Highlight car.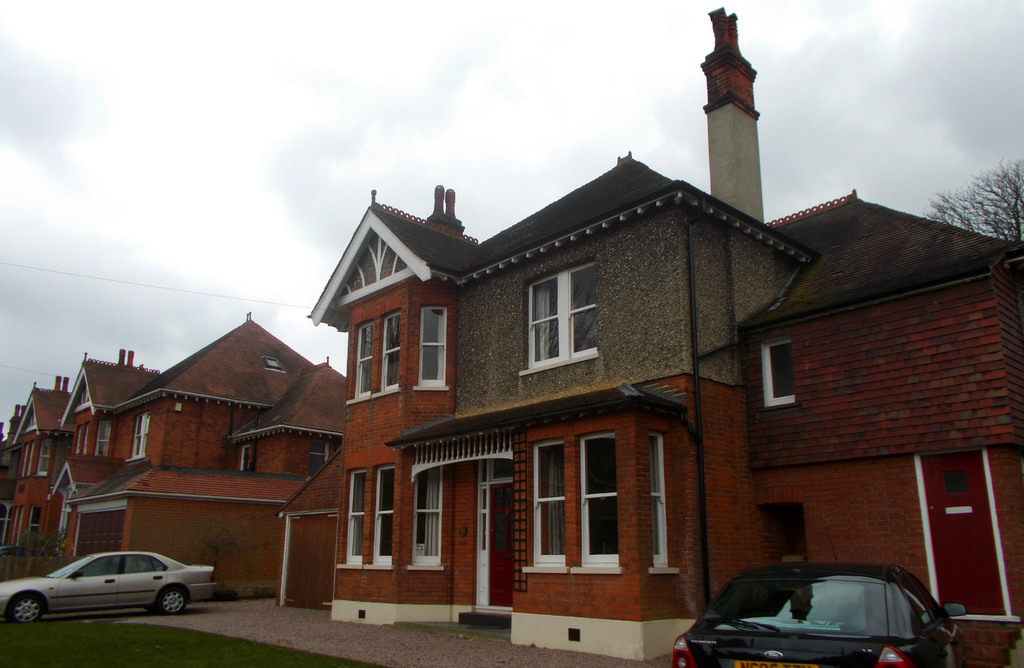
Highlighted region: 16:550:215:627.
